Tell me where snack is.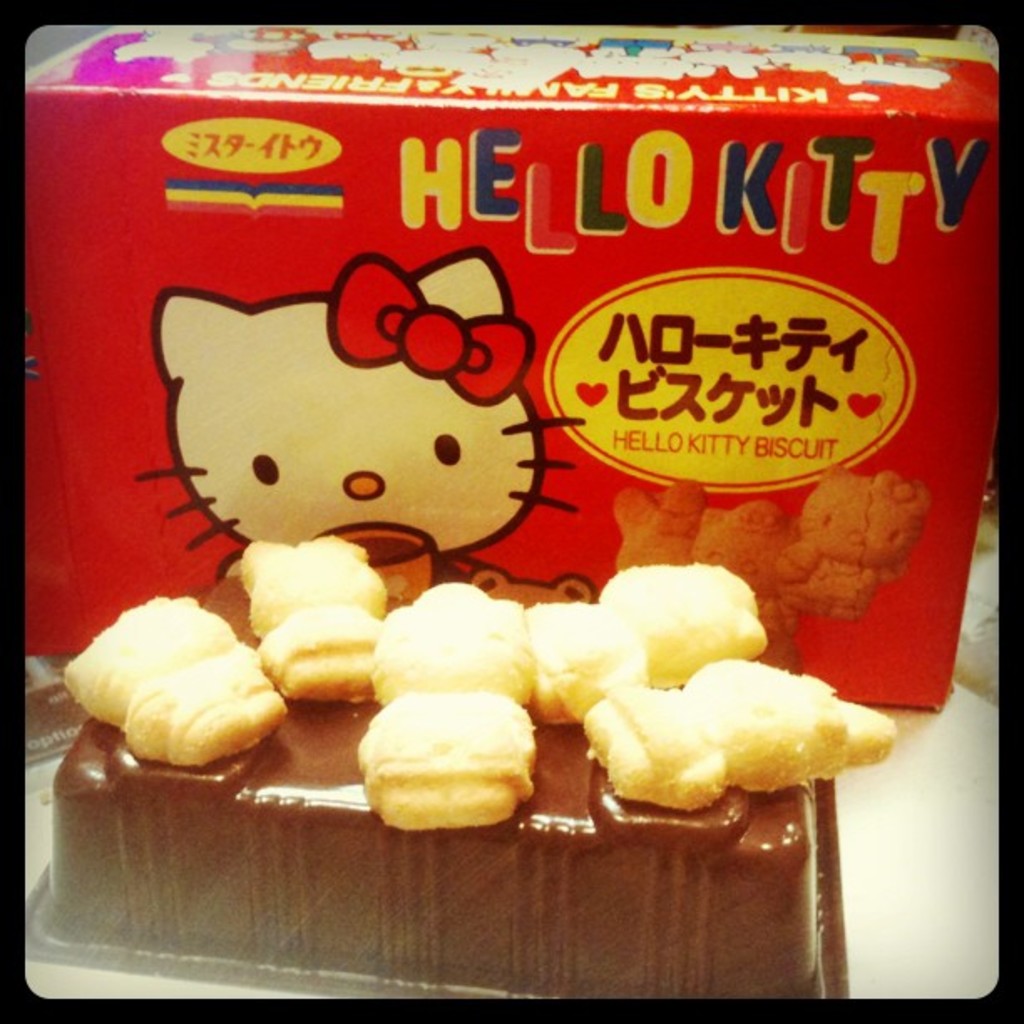
snack is at 763:457:922:617.
